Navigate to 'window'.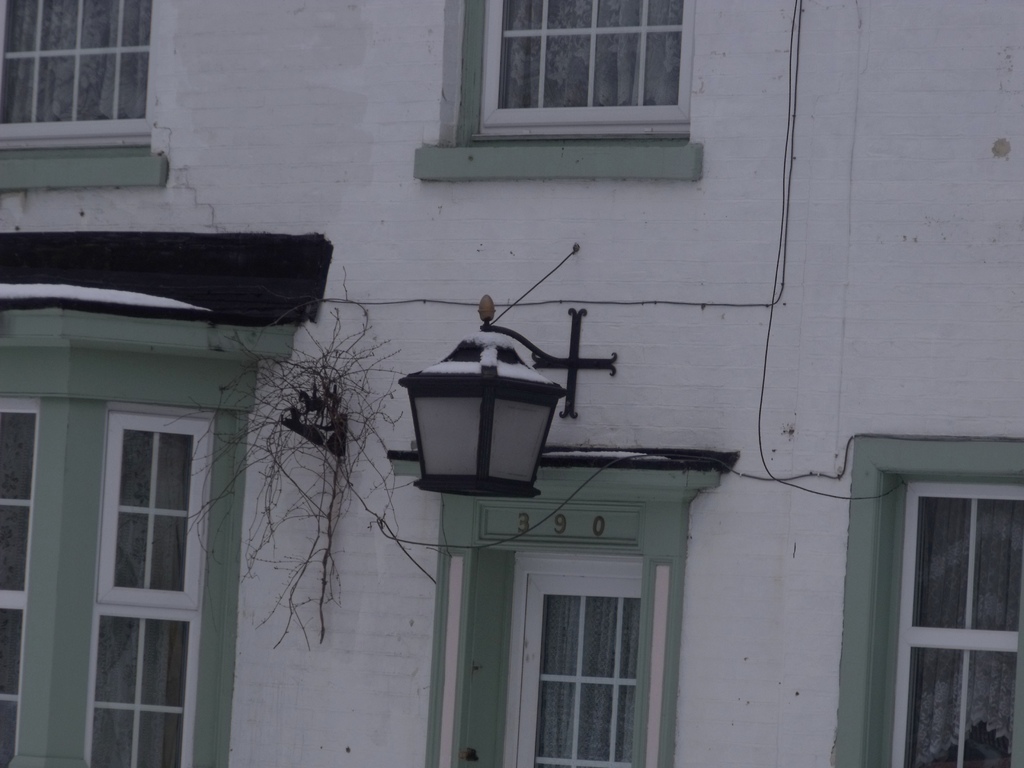
Navigation target: x1=0, y1=307, x2=297, y2=767.
